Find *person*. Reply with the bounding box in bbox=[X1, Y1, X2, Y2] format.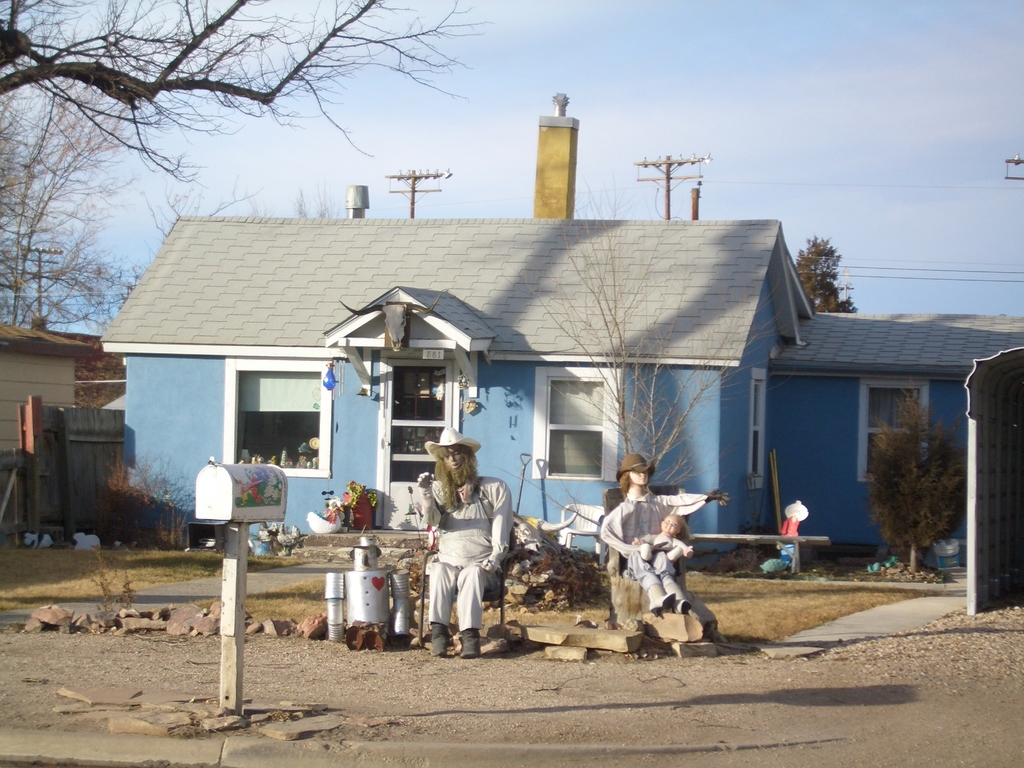
bbox=[776, 499, 812, 570].
